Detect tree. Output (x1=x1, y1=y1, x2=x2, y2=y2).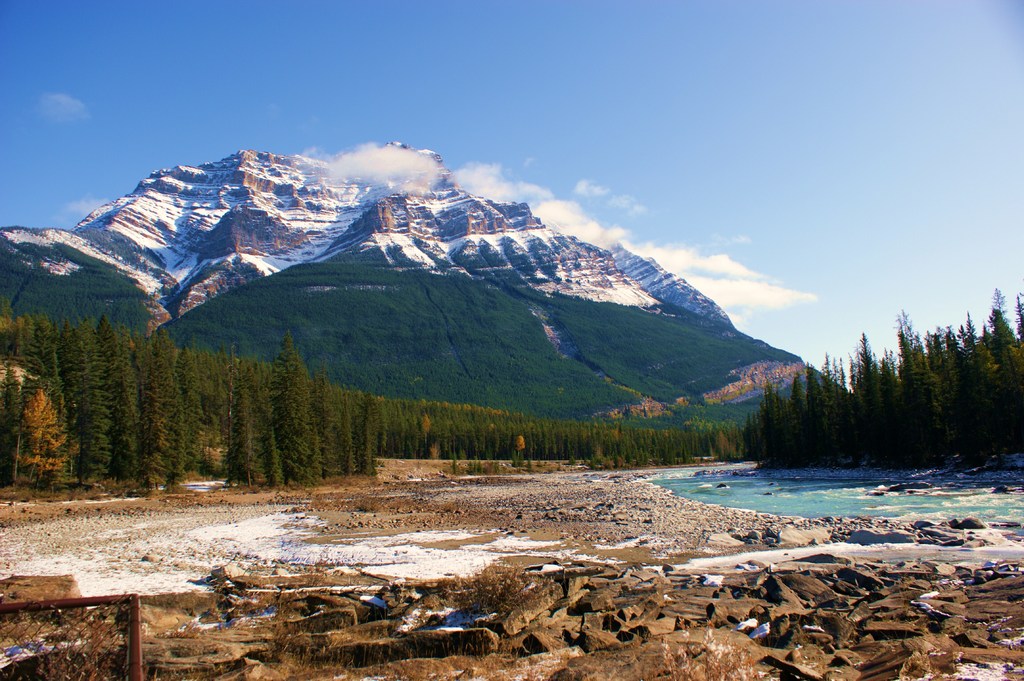
(x1=181, y1=363, x2=207, y2=468).
